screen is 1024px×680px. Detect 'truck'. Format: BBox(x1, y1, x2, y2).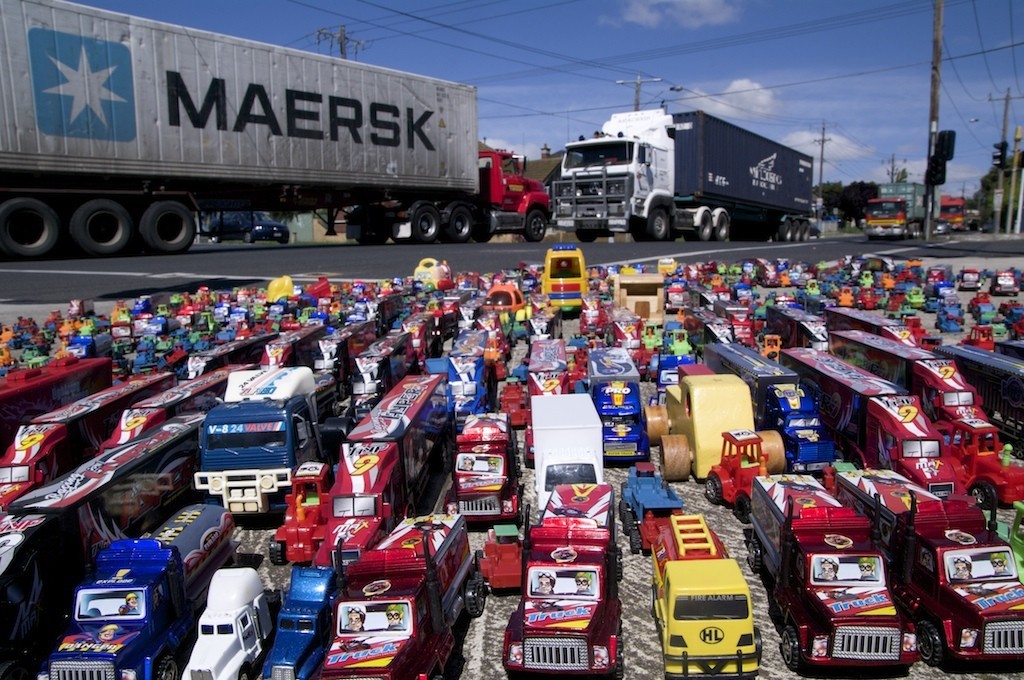
BBox(767, 303, 831, 352).
